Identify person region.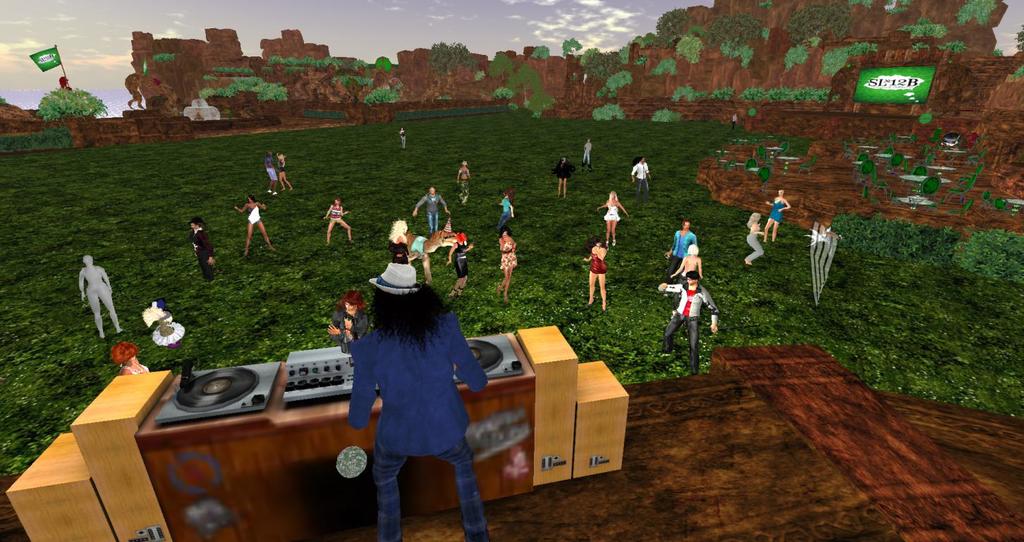
Region: 80,256,126,337.
